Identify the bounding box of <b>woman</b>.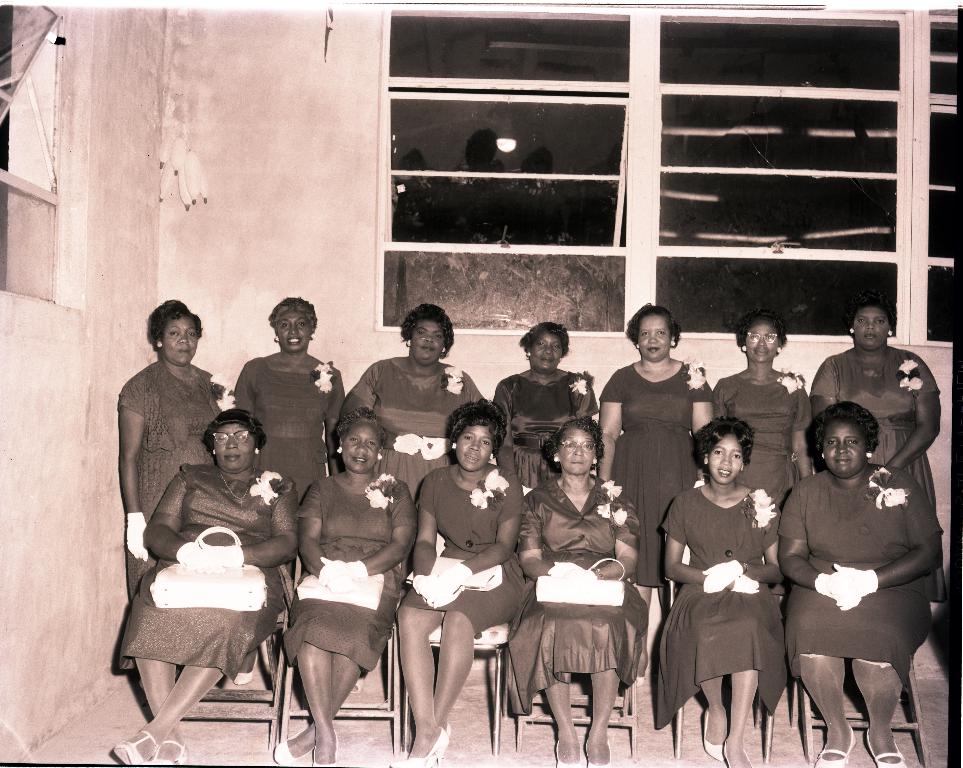
bbox(262, 423, 415, 767).
